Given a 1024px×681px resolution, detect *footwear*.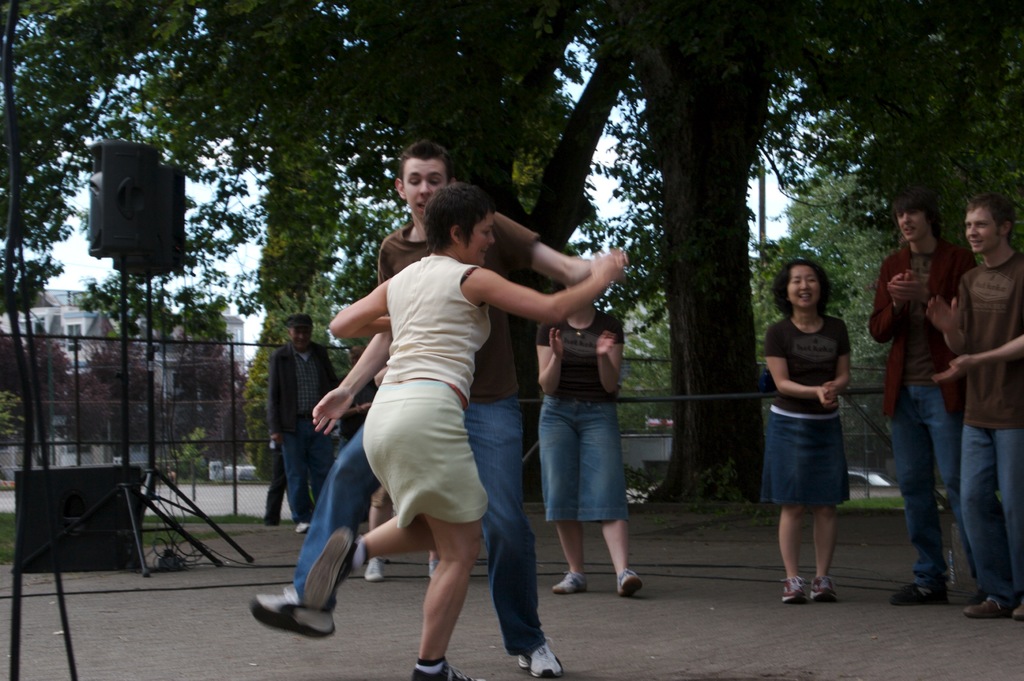
1013/598/1023/616.
